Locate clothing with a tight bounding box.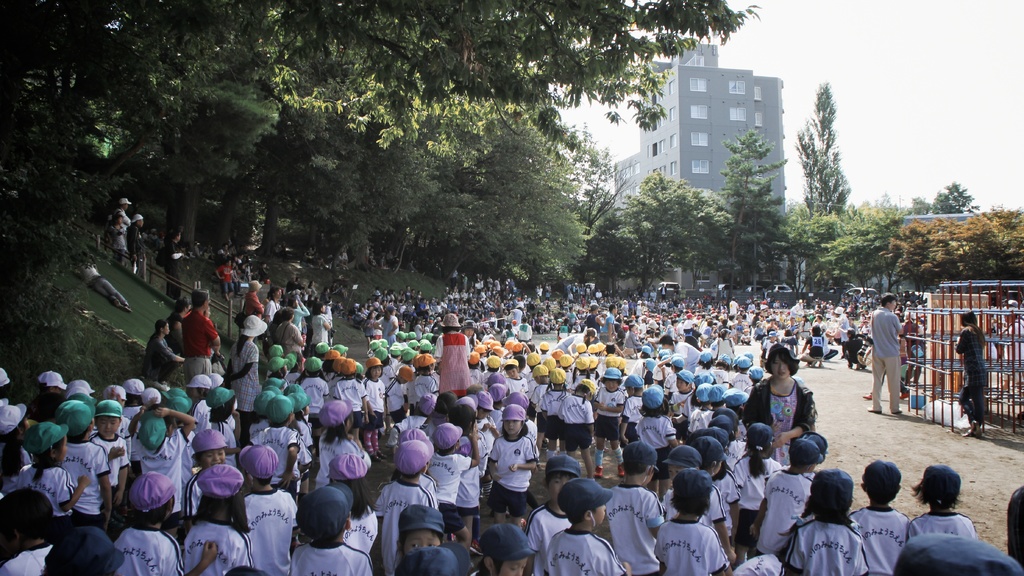
bbox(906, 511, 995, 562).
